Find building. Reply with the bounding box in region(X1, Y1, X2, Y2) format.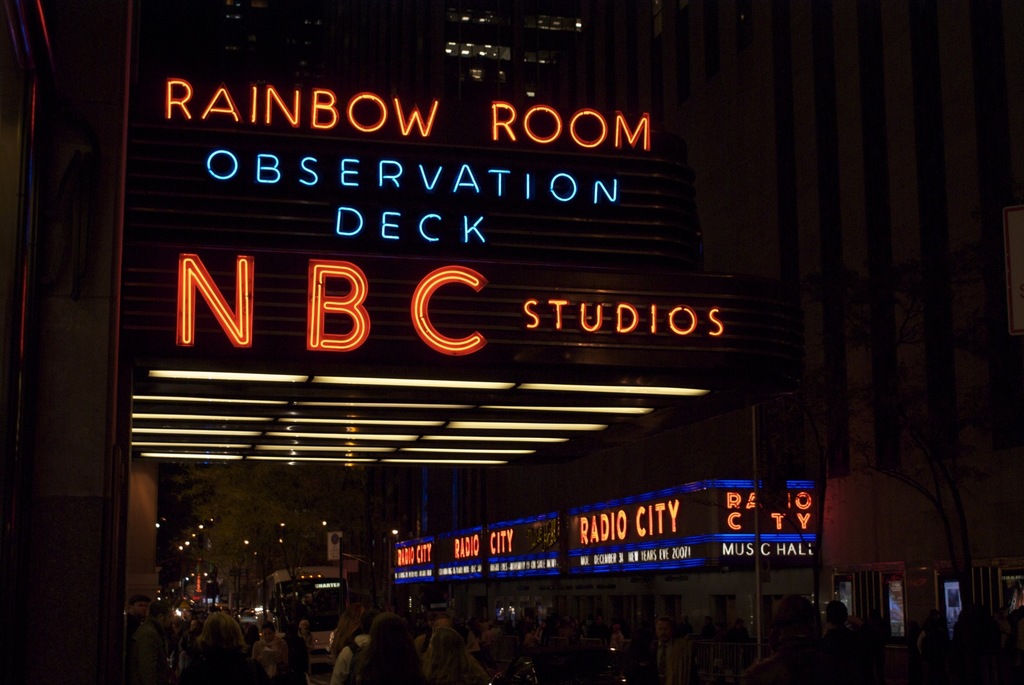
region(0, 0, 1023, 684).
